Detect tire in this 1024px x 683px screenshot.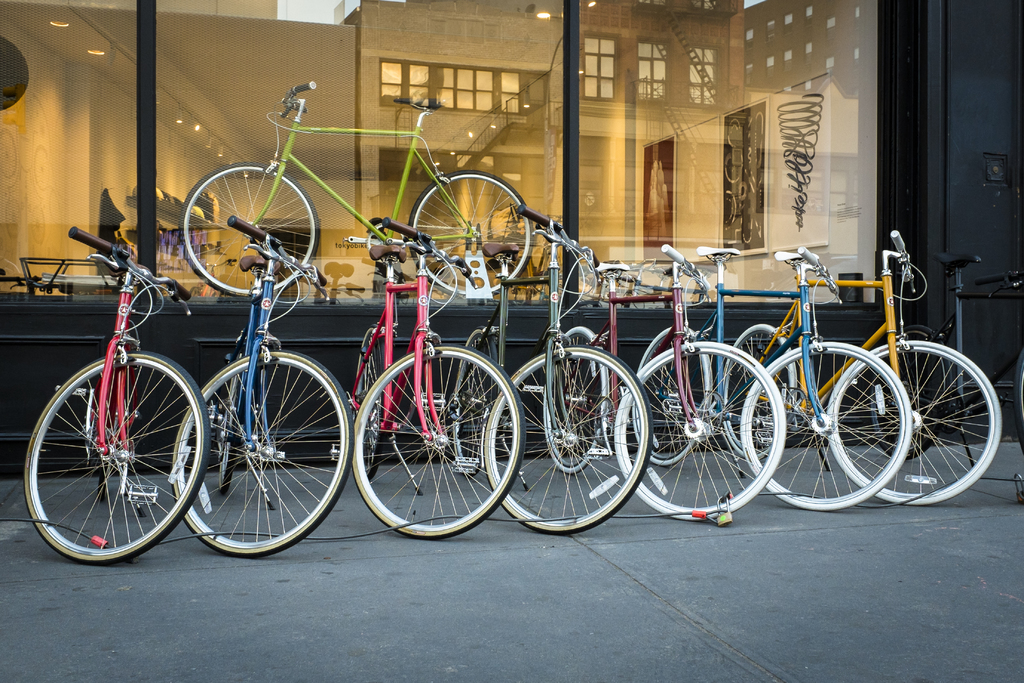
Detection: bbox(453, 323, 499, 475).
